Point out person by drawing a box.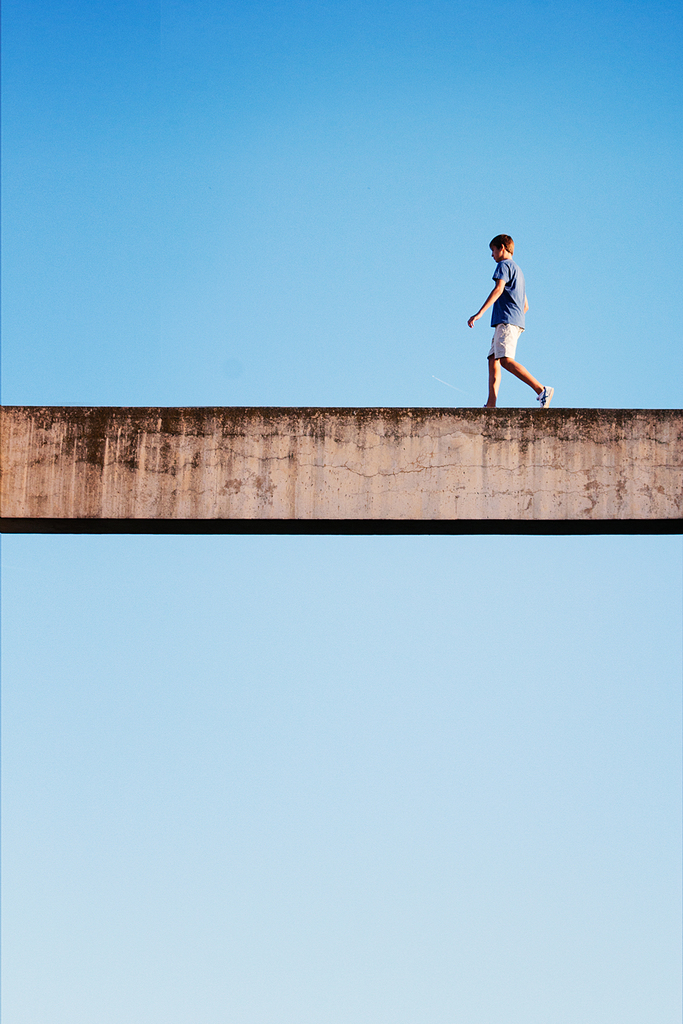
<box>475,211,556,399</box>.
